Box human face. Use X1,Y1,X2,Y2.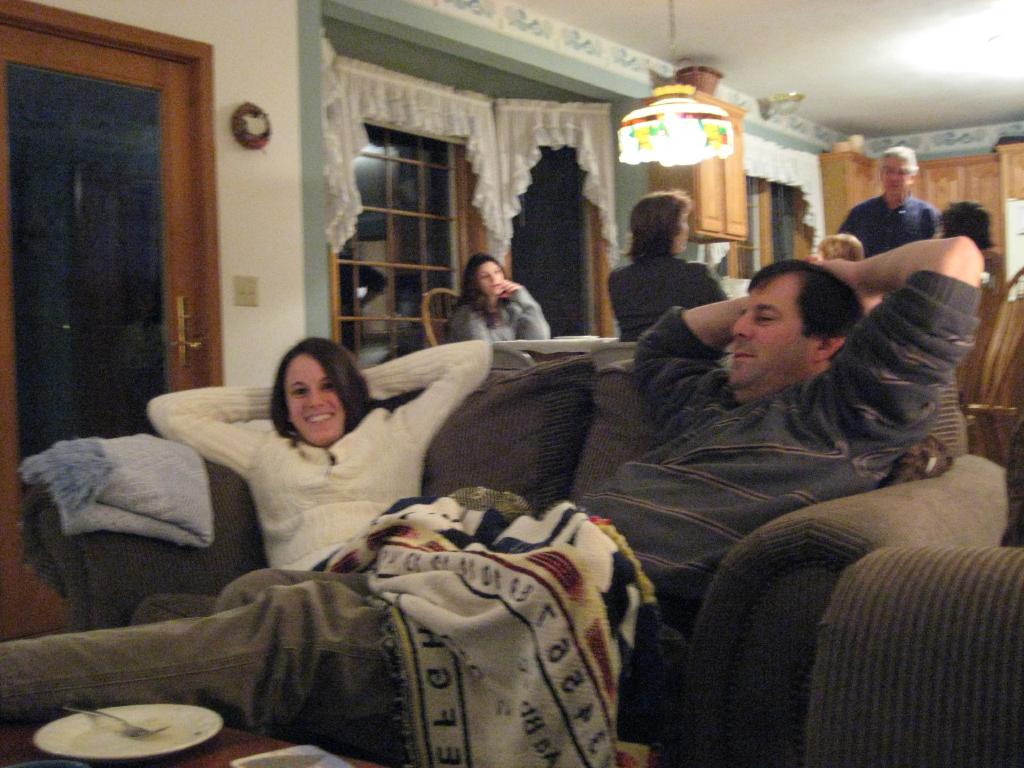
676,202,692,257.
